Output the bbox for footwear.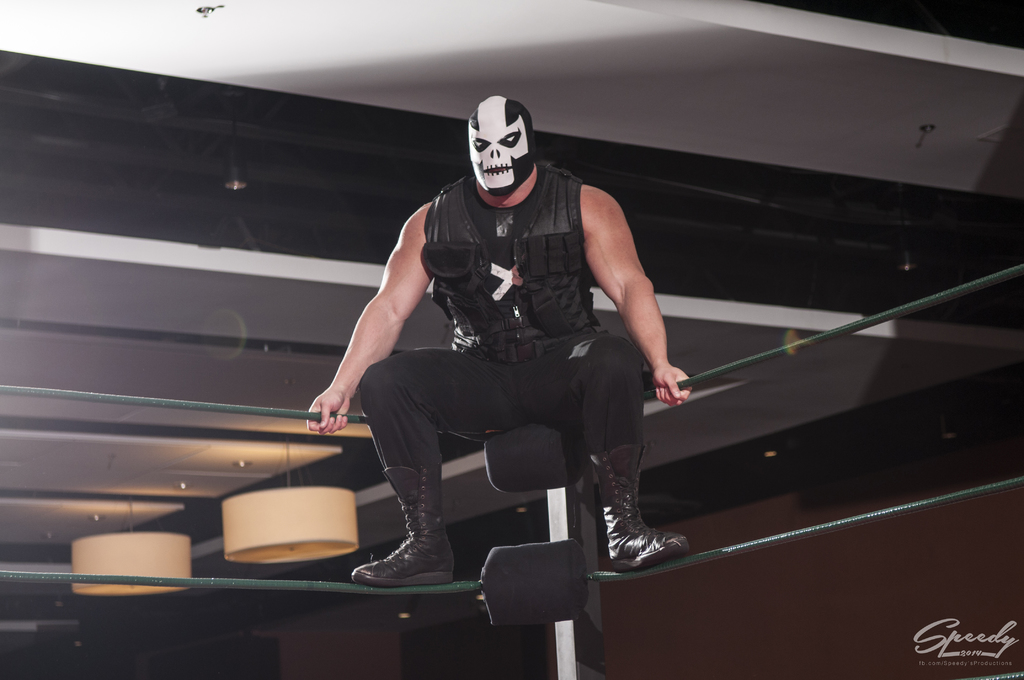
[left=588, top=437, right=690, bottom=577].
